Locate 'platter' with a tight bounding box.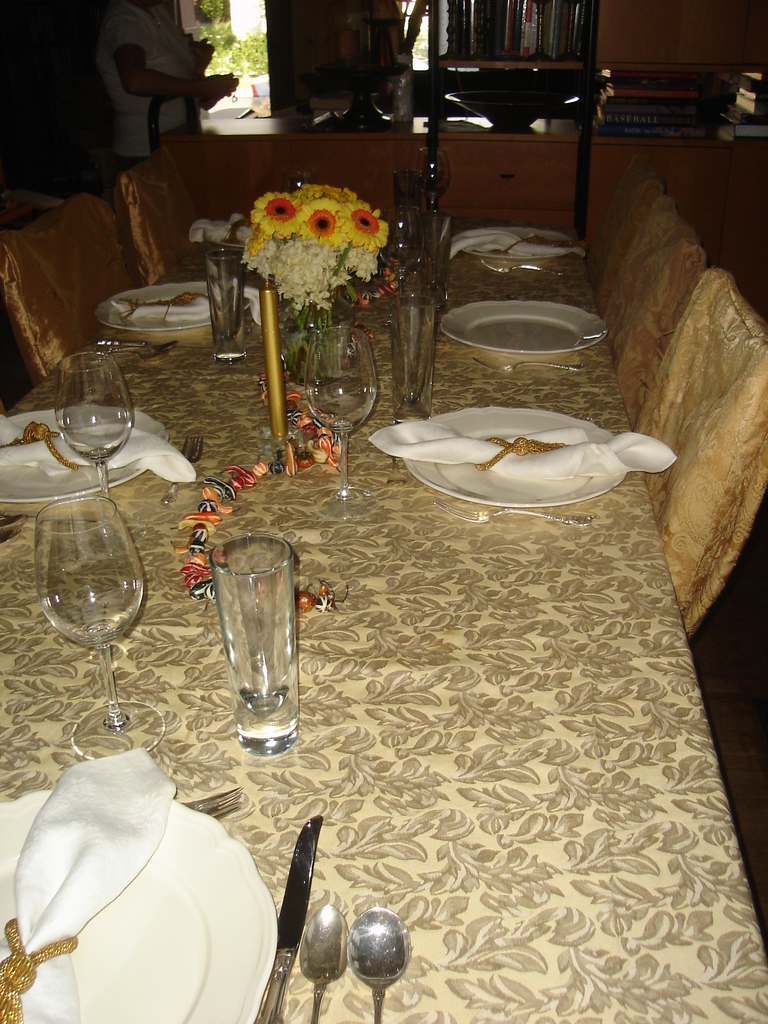
443,301,596,352.
